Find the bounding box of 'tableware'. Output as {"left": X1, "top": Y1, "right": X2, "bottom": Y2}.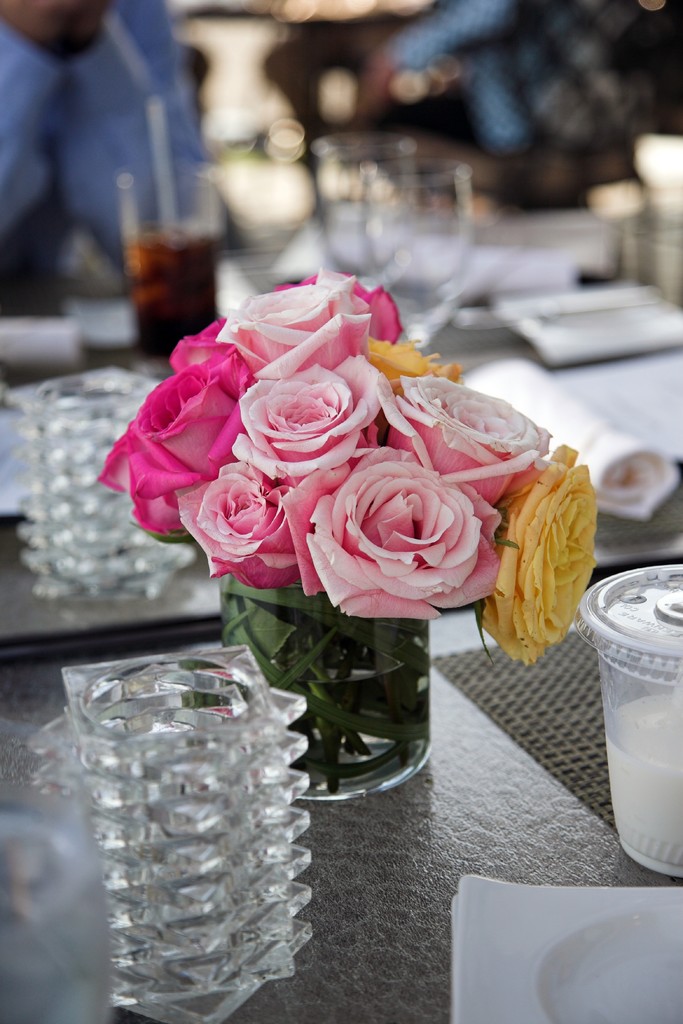
{"left": 309, "top": 131, "right": 418, "bottom": 305}.
